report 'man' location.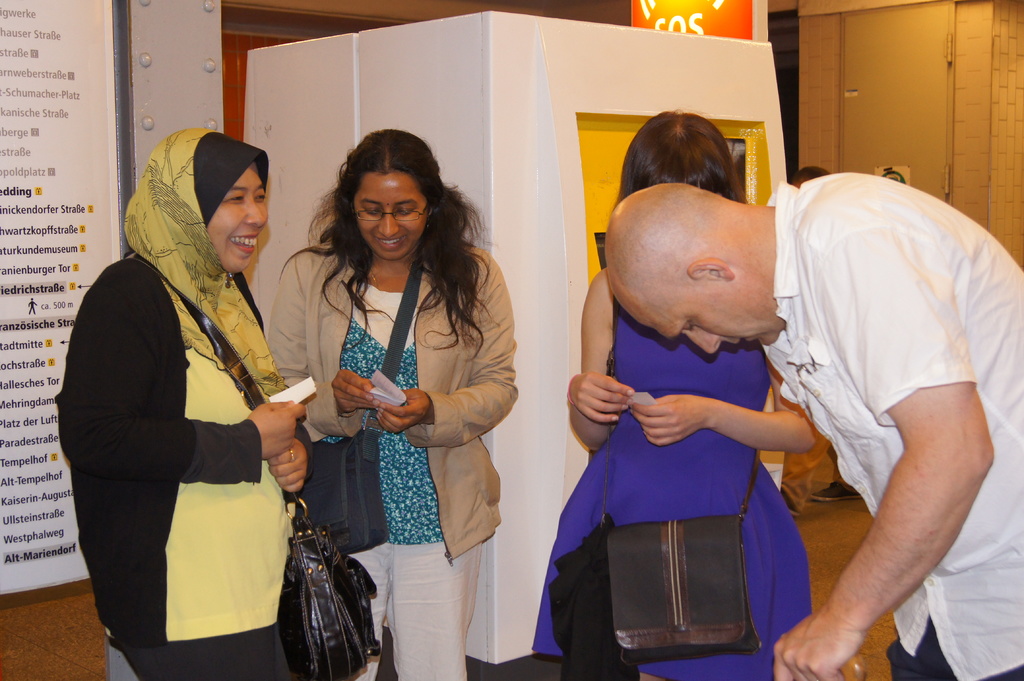
Report: box(604, 170, 1023, 680).
